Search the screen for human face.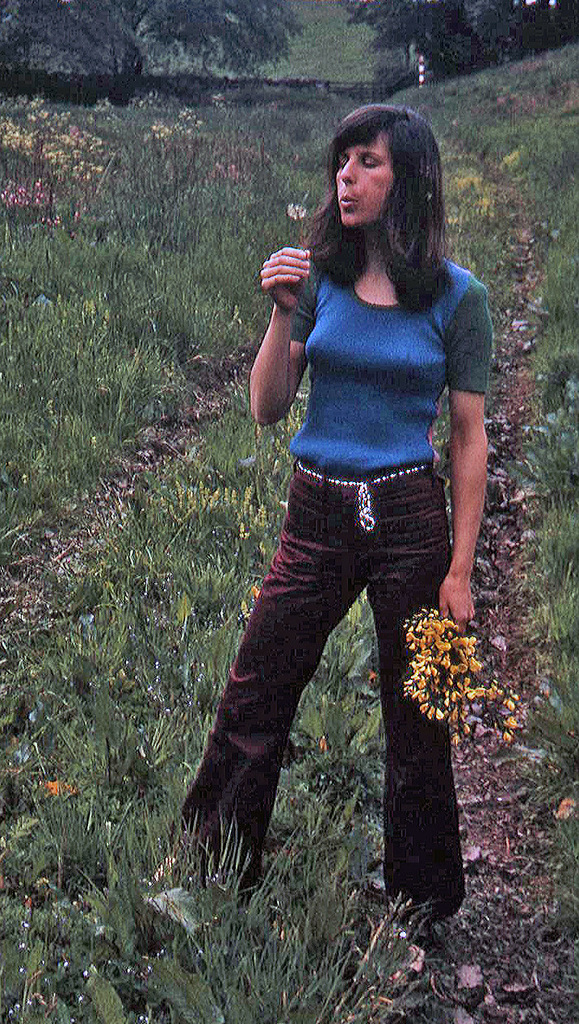
Found at (x1=334, y1=133, x2=388, y2=225).
